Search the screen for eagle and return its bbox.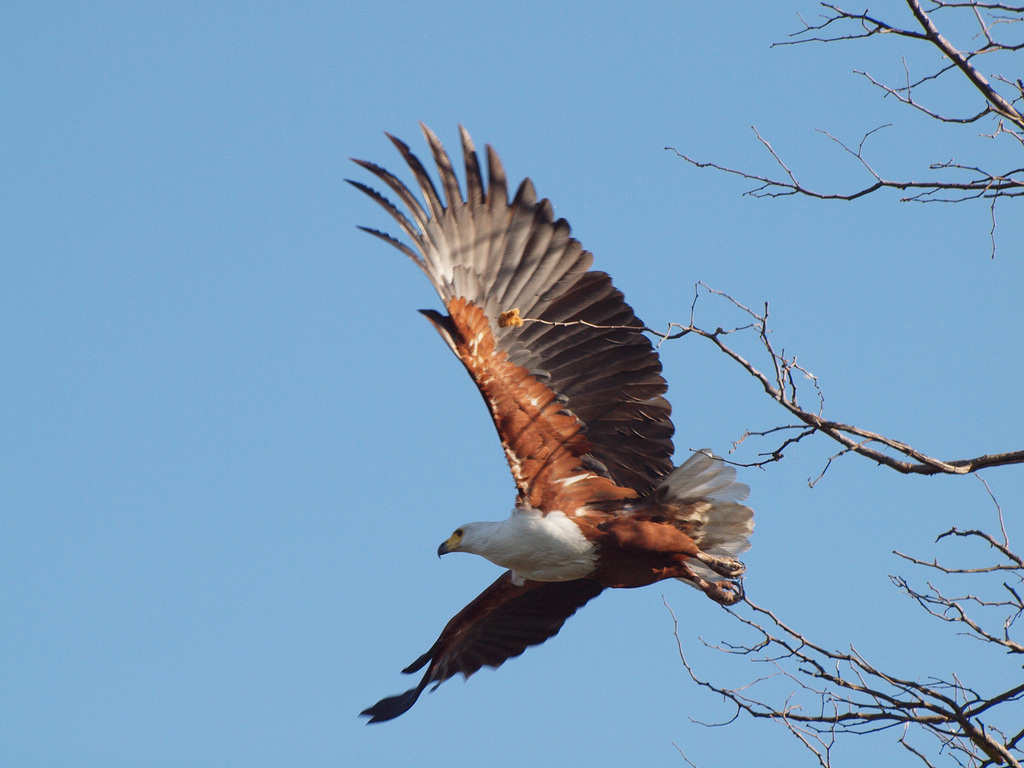
Found: BBox(344, 120, 756, 728).
